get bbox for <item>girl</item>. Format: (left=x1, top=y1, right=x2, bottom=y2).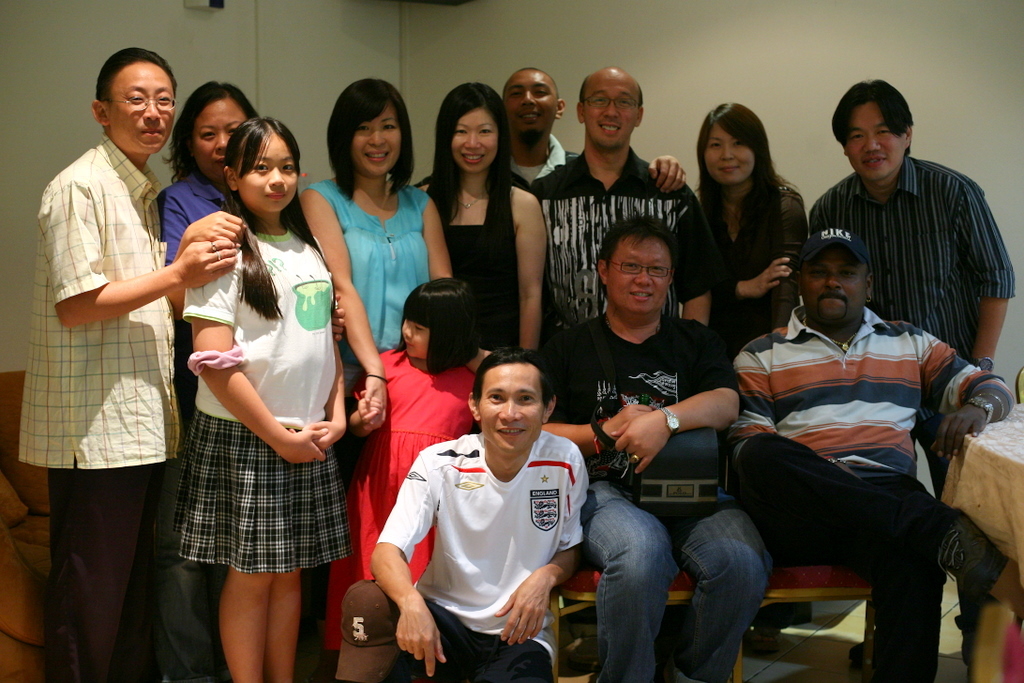
(left=302, top=81, right=451, bottom=419).
